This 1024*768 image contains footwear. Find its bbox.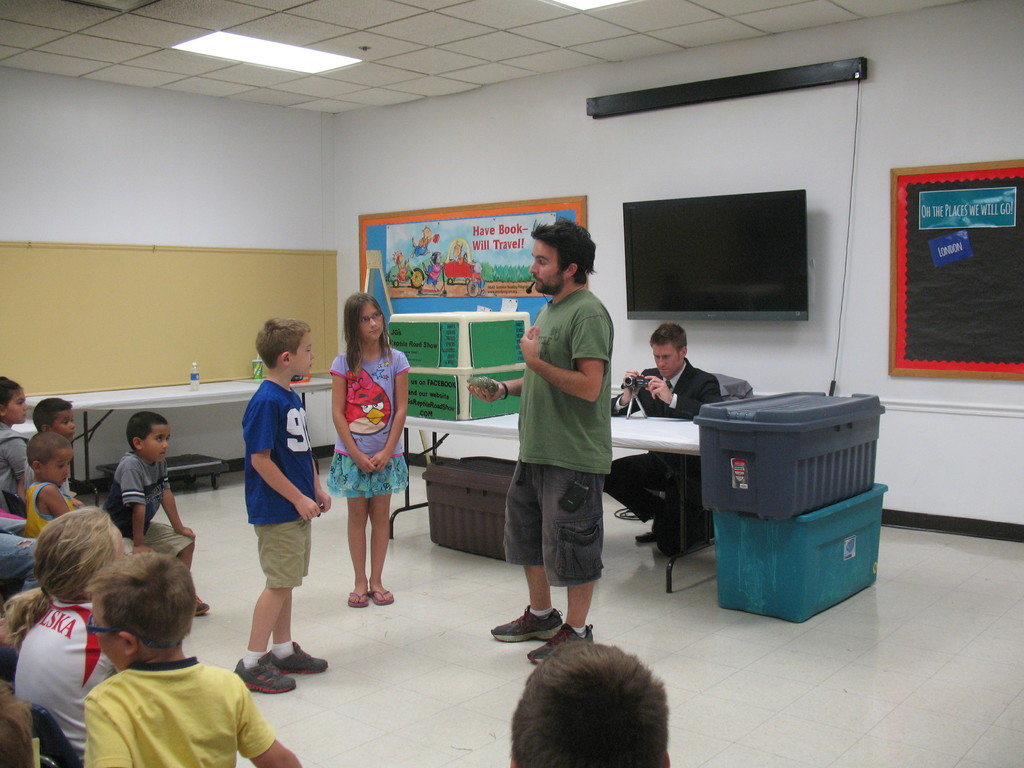
<box>492,605,564,647</box>.
